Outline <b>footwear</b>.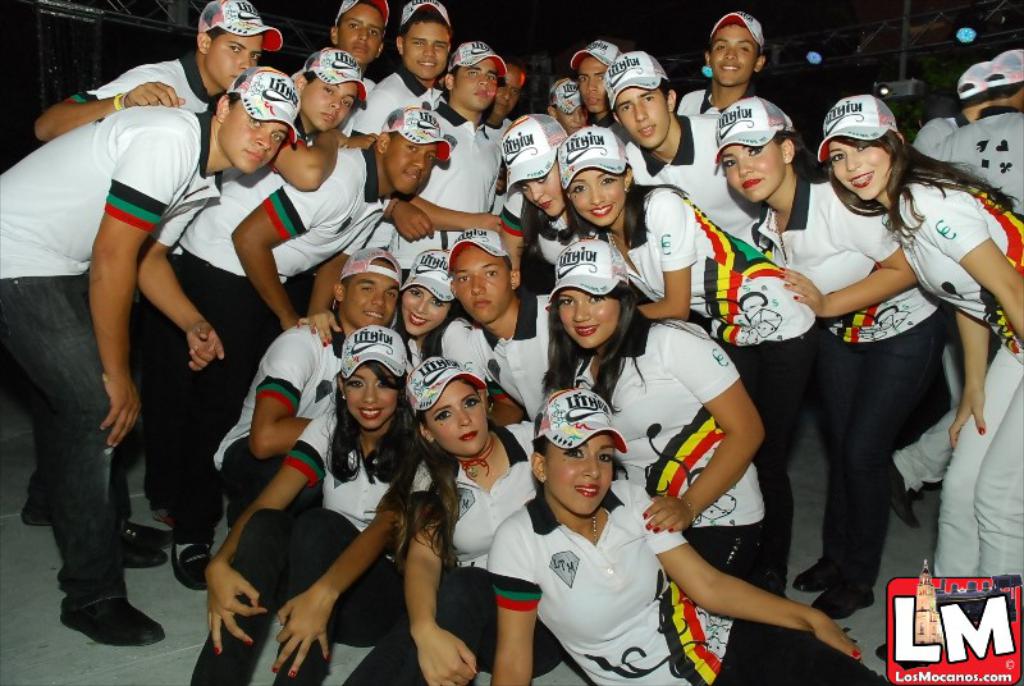
Outline: rect(111, 527, 172, 564).
